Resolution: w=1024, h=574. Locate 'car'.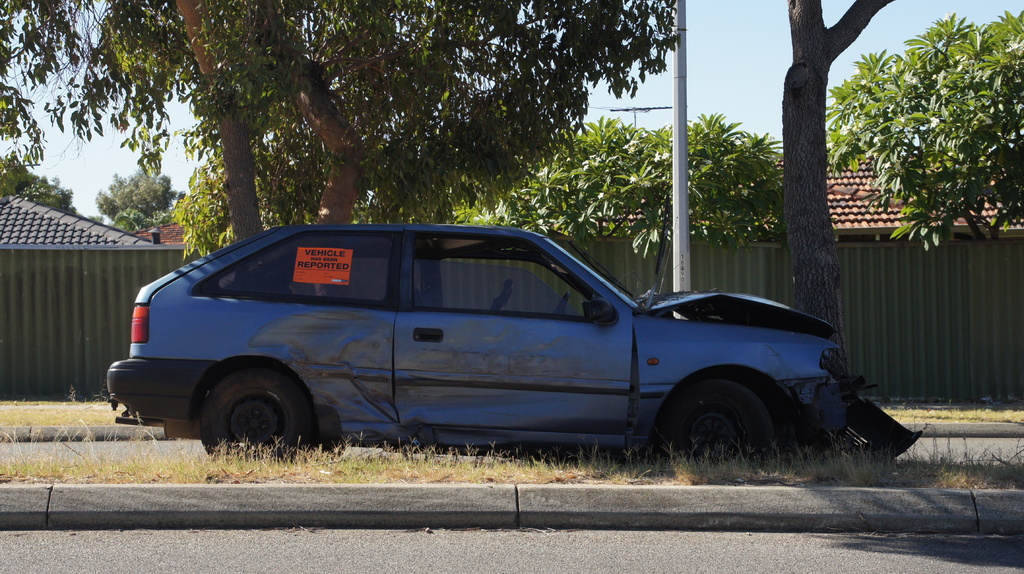
pyautogui.locateOnScreen(109, 225, 902, 459).
